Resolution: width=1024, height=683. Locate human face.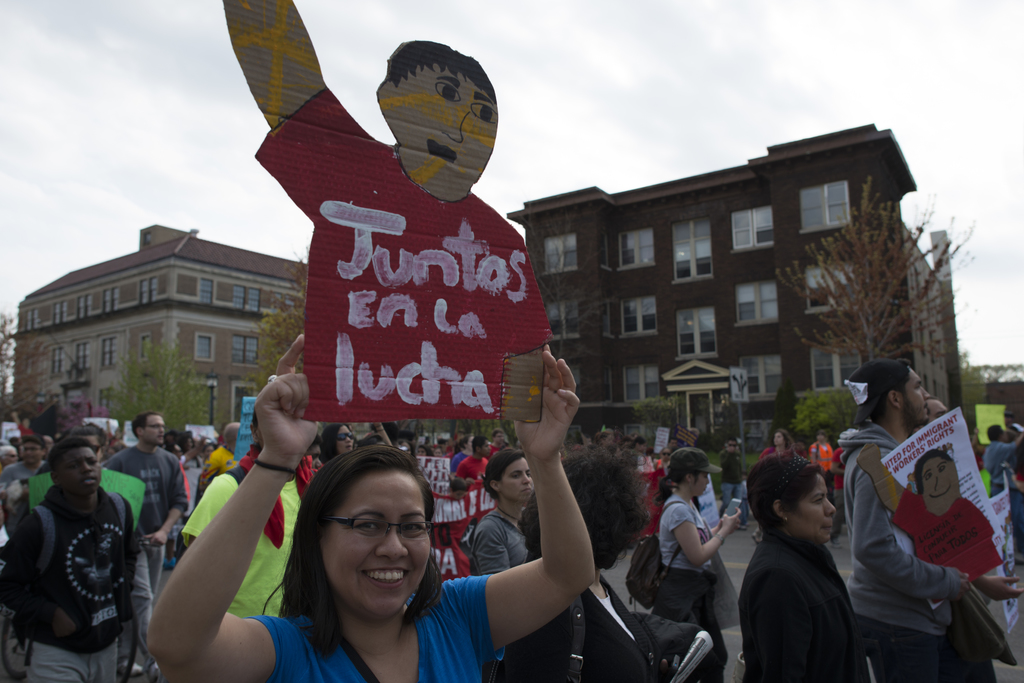
(x1=921, y1=457, x2=960, y2=517).
